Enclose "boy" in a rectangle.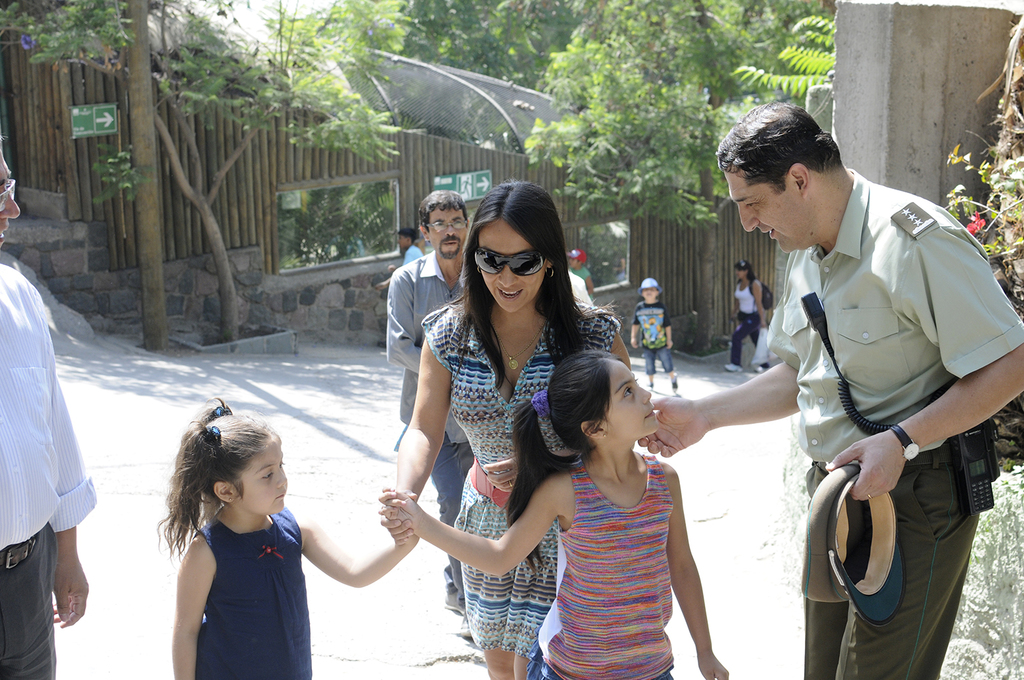
{"x1": 565, "y1": 251, "x2": 593, "y2": 300}.
